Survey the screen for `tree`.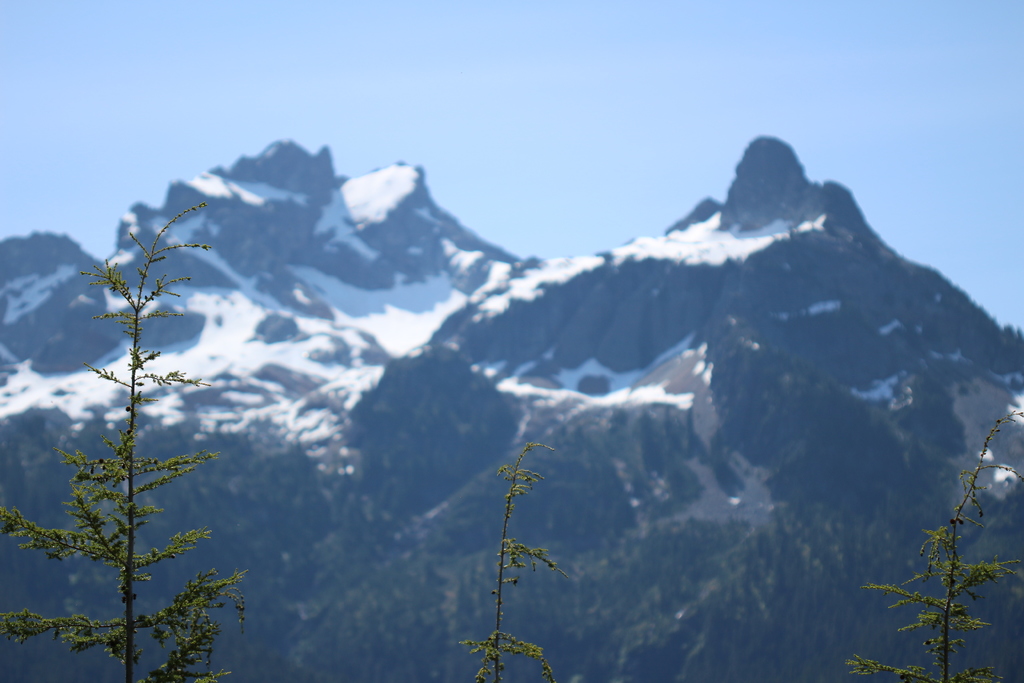
Survey found: box(31, 149, 251, 656).
